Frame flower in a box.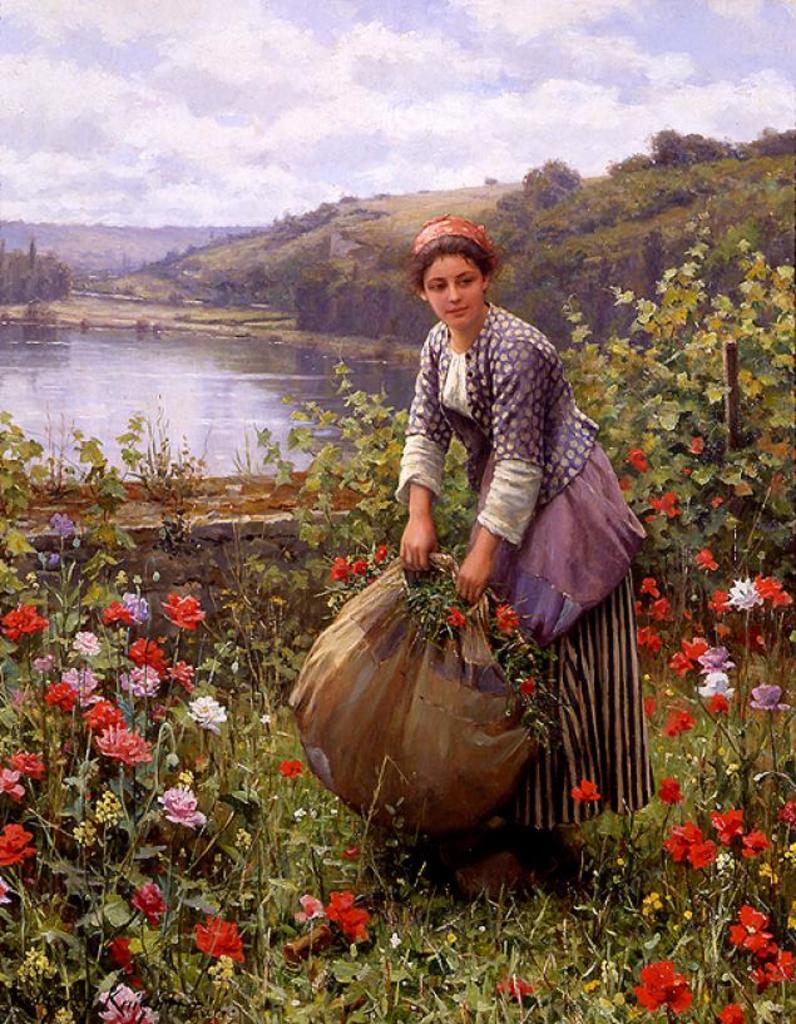
rect(621, 447, 649, 475).
